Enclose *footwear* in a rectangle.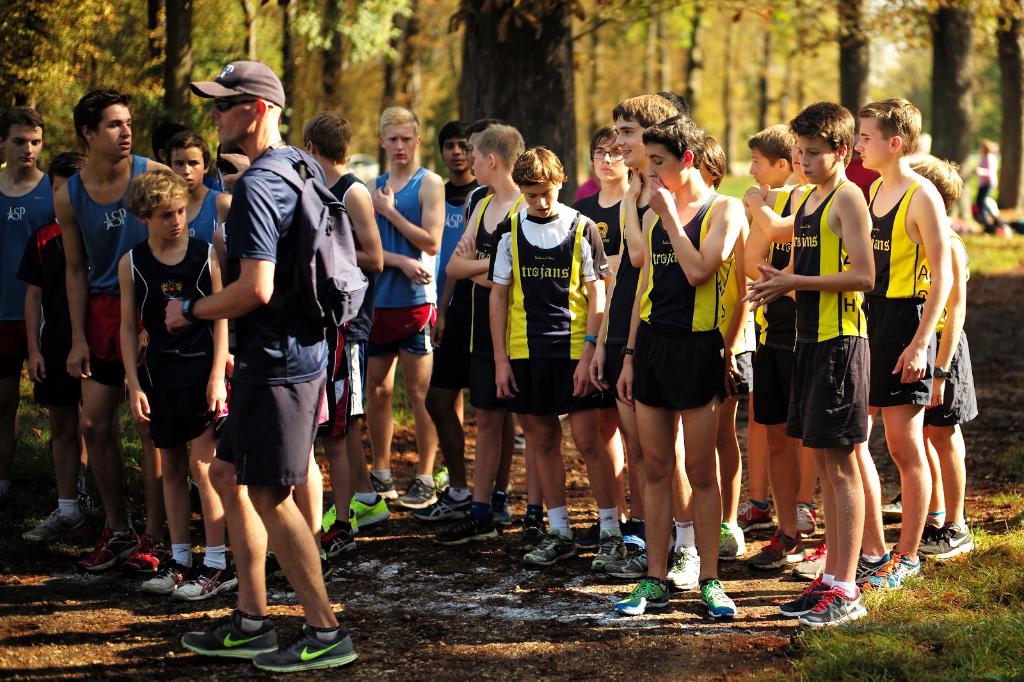
select_region(24, 510, 88, 545).
